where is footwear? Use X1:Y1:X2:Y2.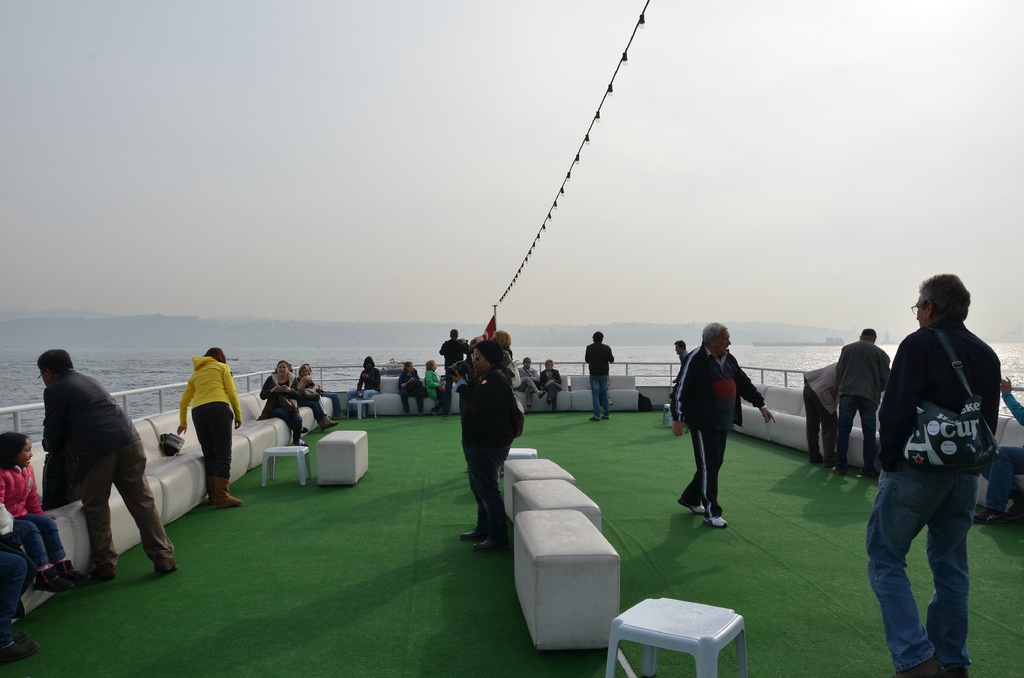
941:664:973:677.
